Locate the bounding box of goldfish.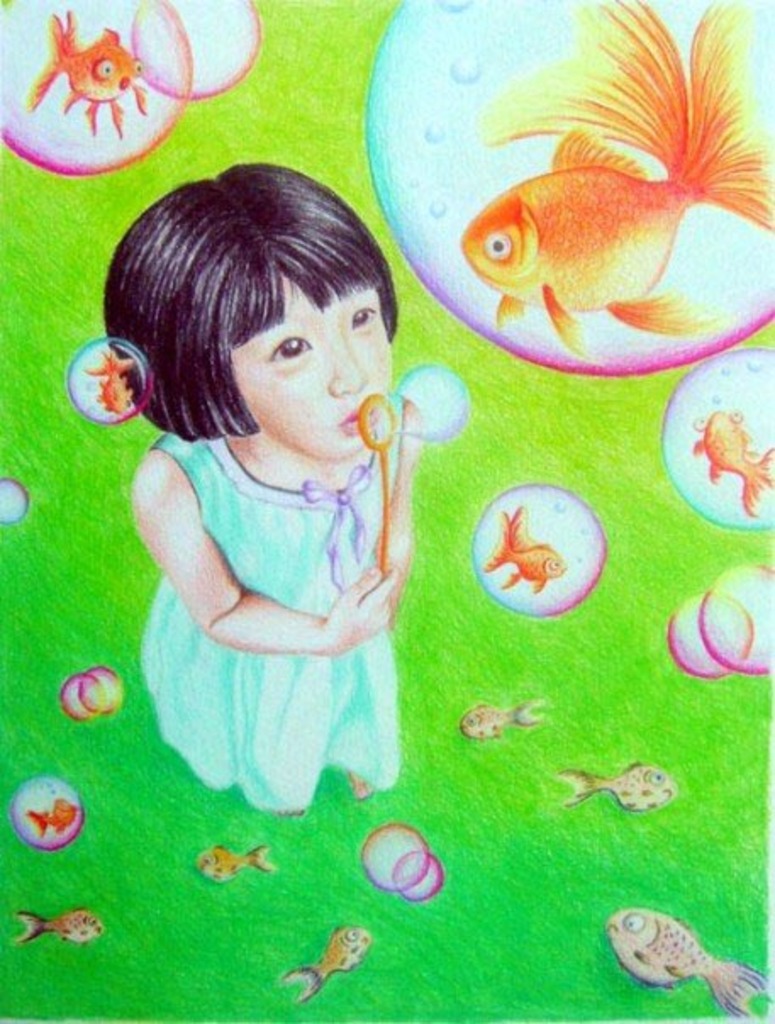
Bounding box: <box>695,409,770,514</box>.
